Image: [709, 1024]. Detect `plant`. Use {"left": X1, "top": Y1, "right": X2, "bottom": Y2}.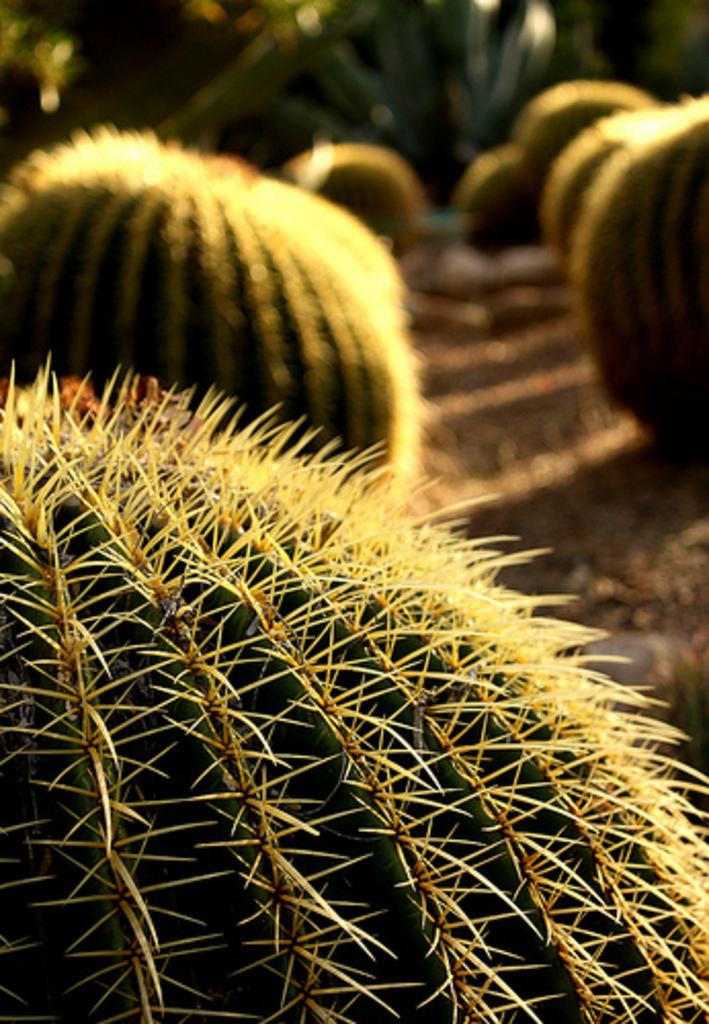
{"left": 520, "top": 63, "right": 652, "bottom": 184}.
